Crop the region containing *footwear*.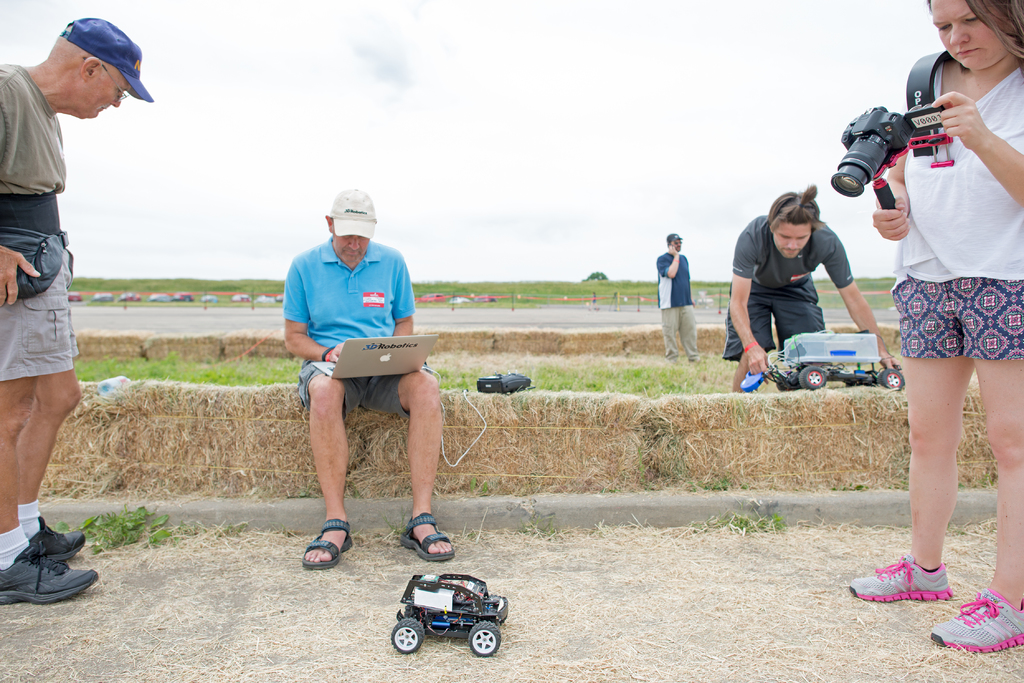
Crop region: <region>845, 559, 948, 607</region>.
